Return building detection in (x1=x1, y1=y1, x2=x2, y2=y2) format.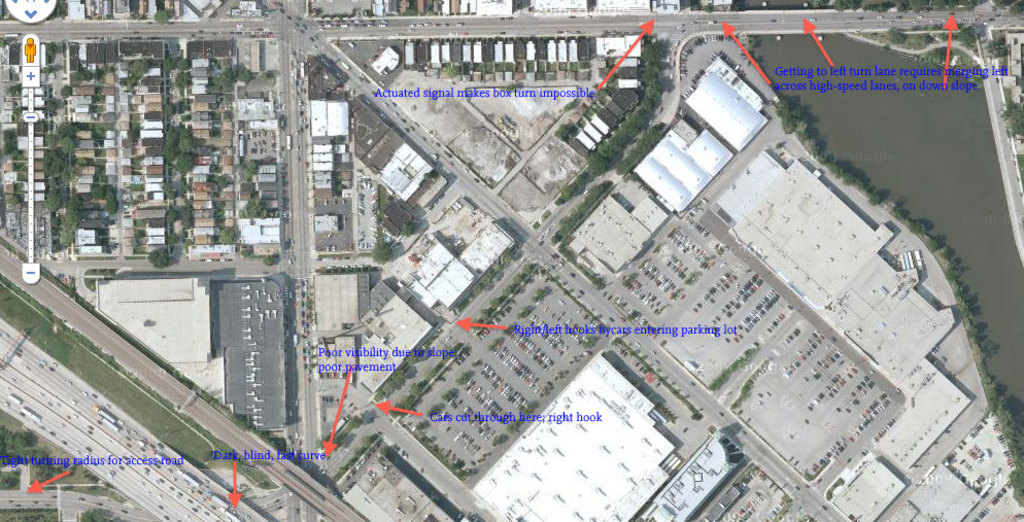
(x1=309, y1=268, x2=374, y2=341).
